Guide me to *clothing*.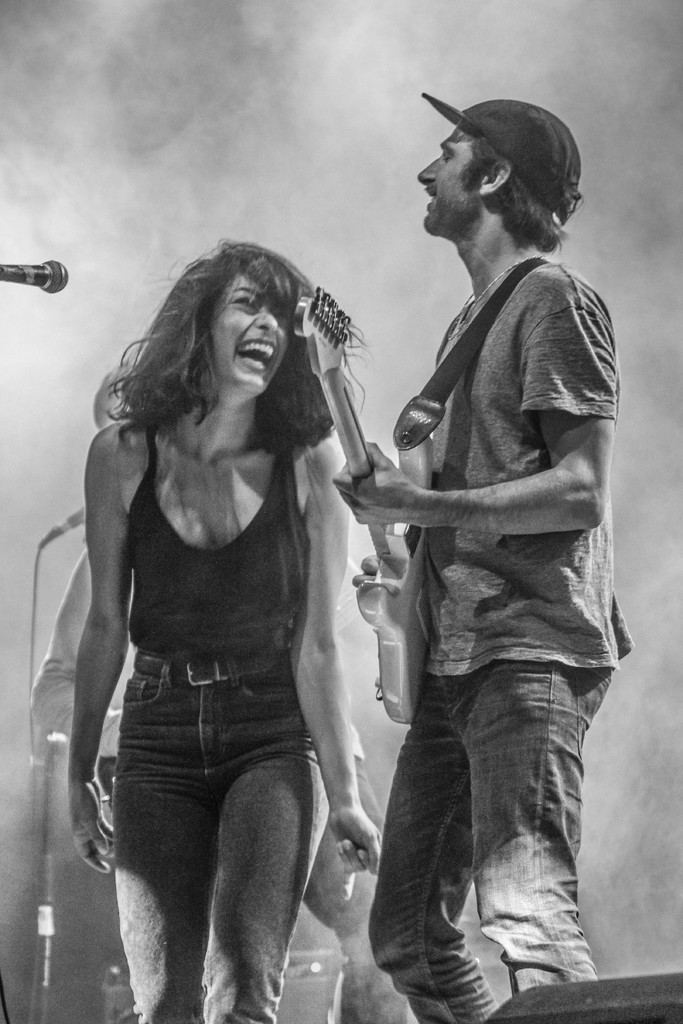
Guidance: {"x1": 357, "y1": 145, "x2": 625, "y2": 909}.
